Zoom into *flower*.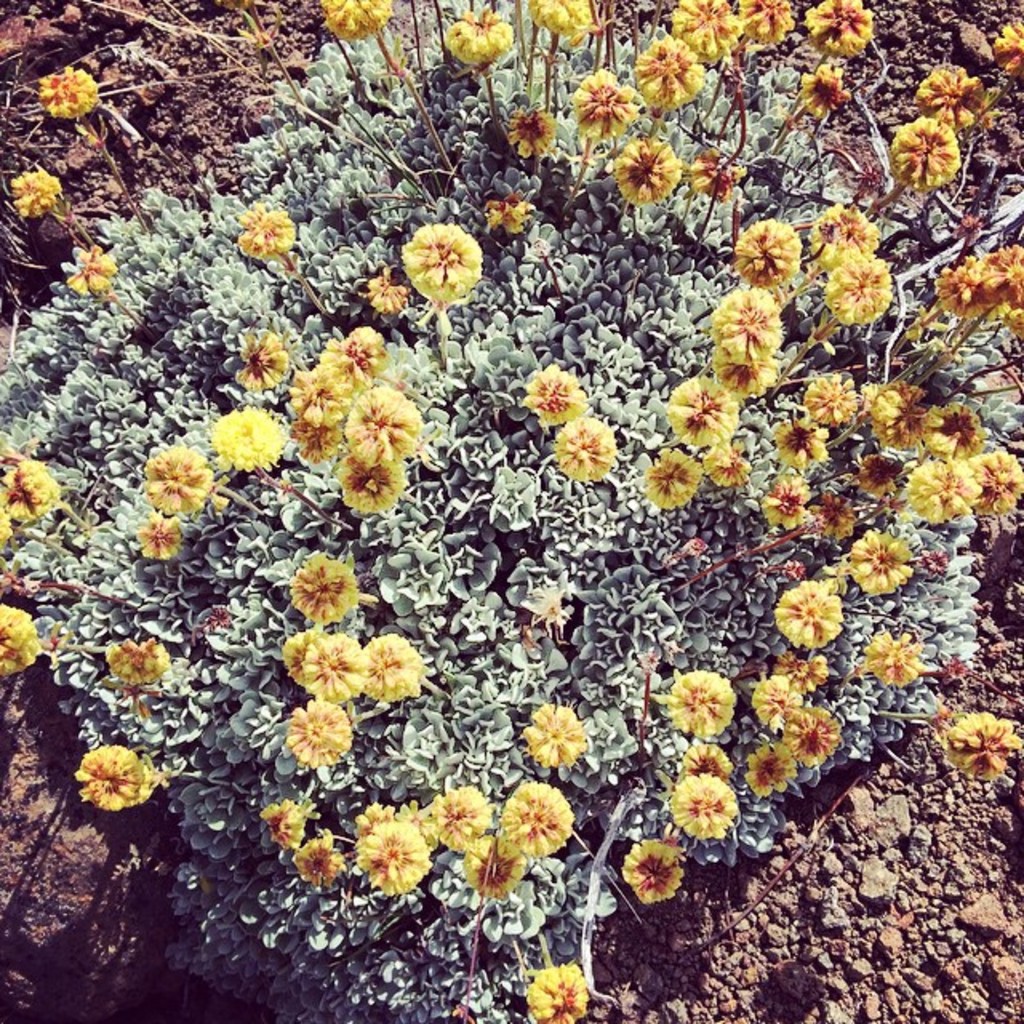
Zoom target: 322,326,394,379.
